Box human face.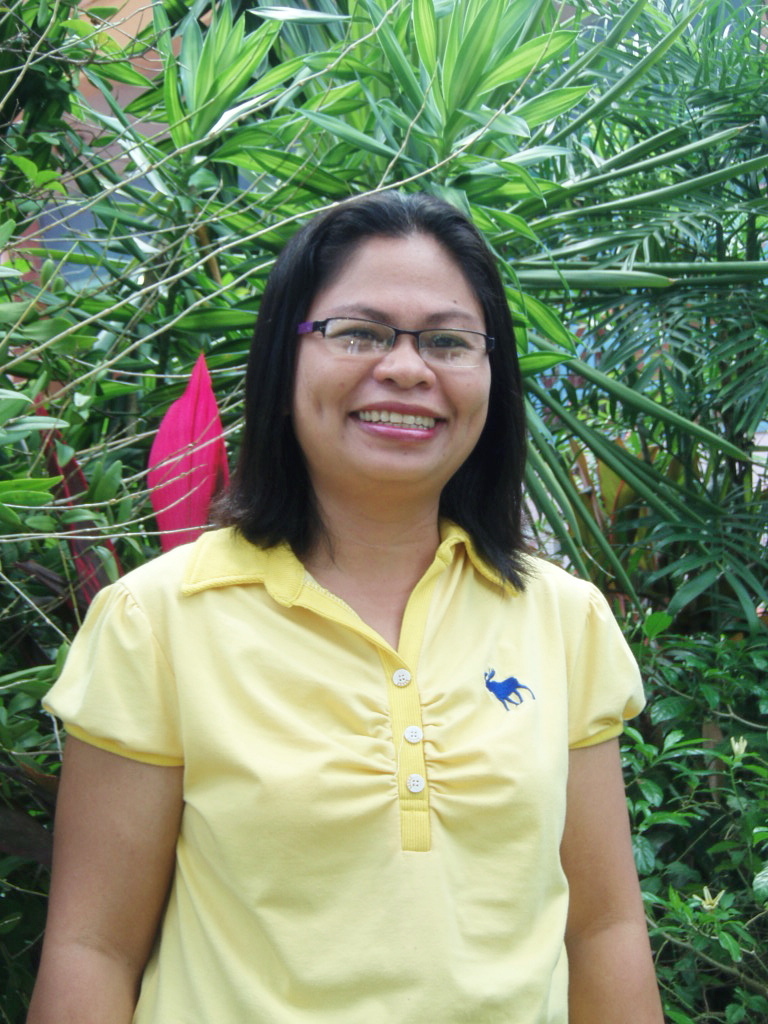
[left=289, top=231, right=493, bottom=486].
